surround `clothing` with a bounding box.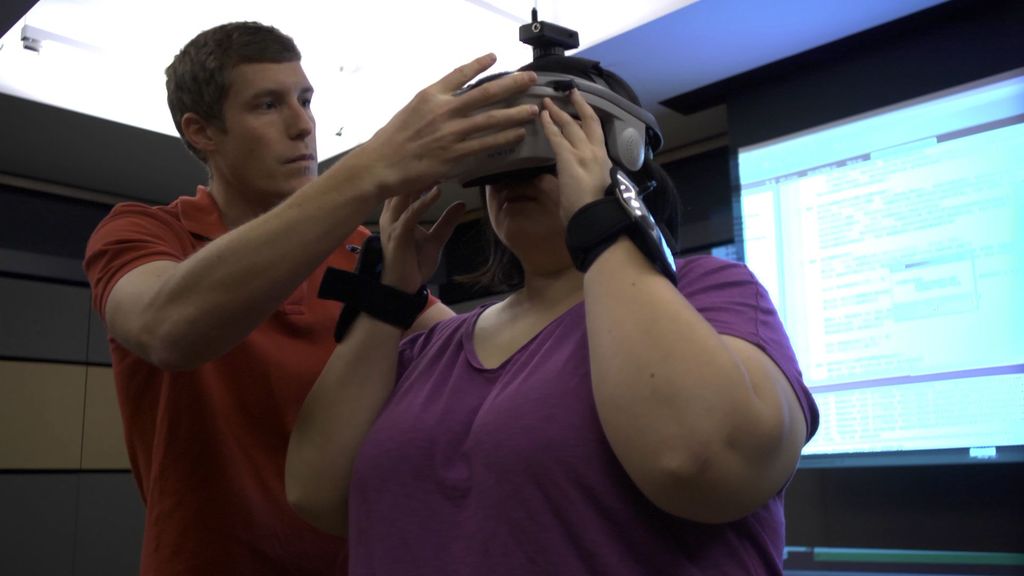
[left=76, top=182, right=438, bottom=575].
